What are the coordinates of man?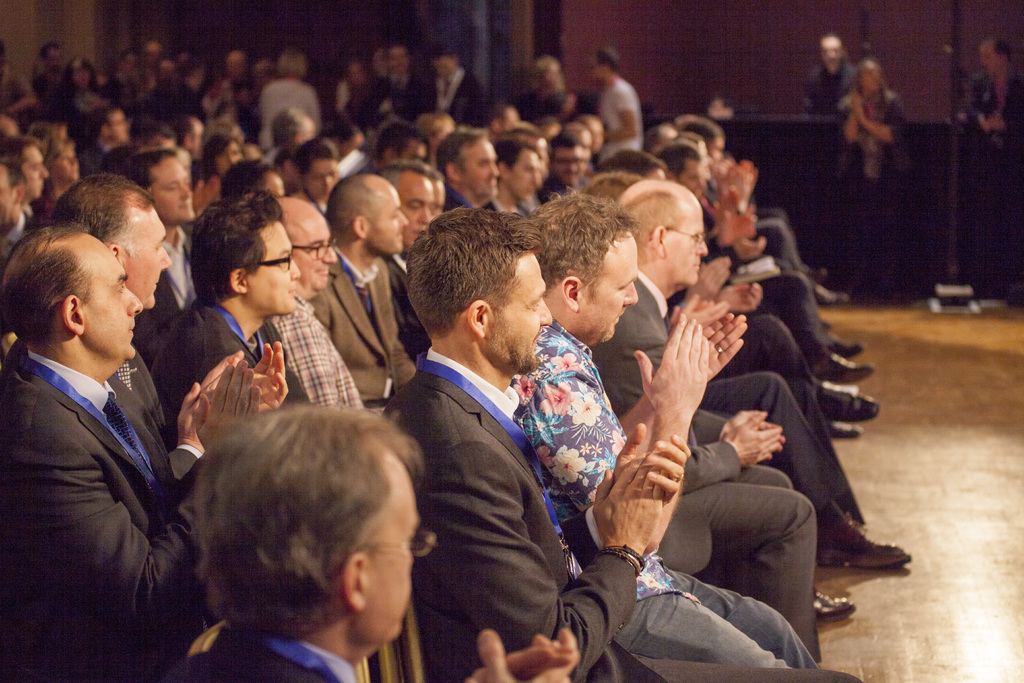
Rect(575, 113, 605, 176).
